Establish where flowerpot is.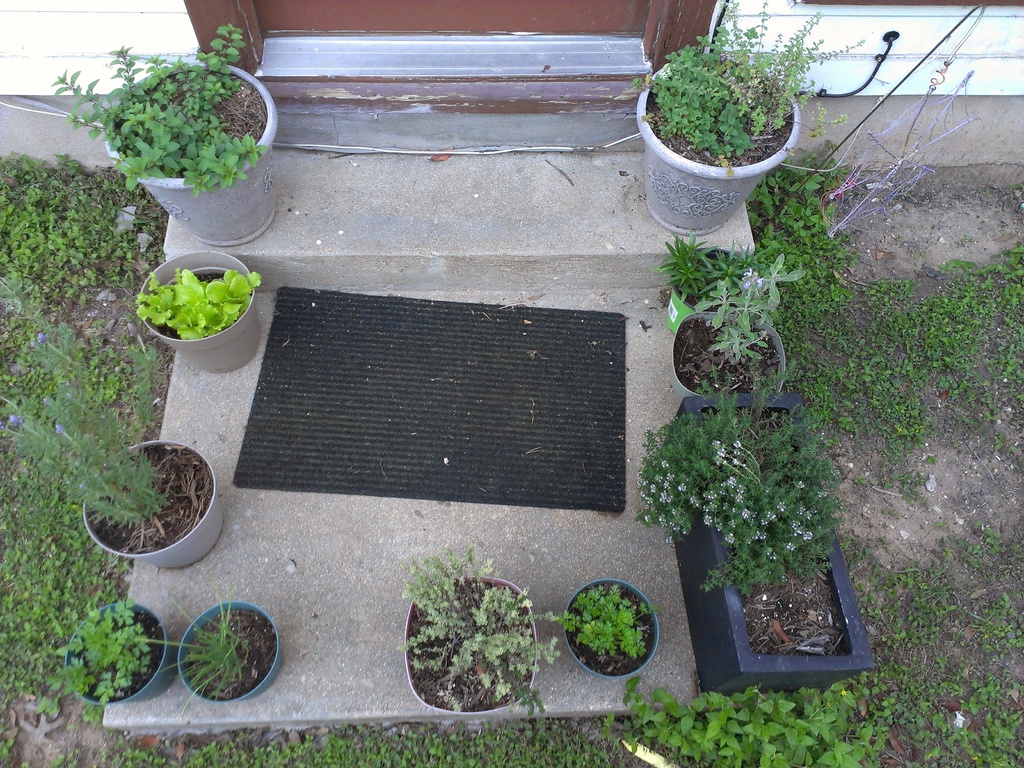
Established at crop(564, 576, 662, 679).
